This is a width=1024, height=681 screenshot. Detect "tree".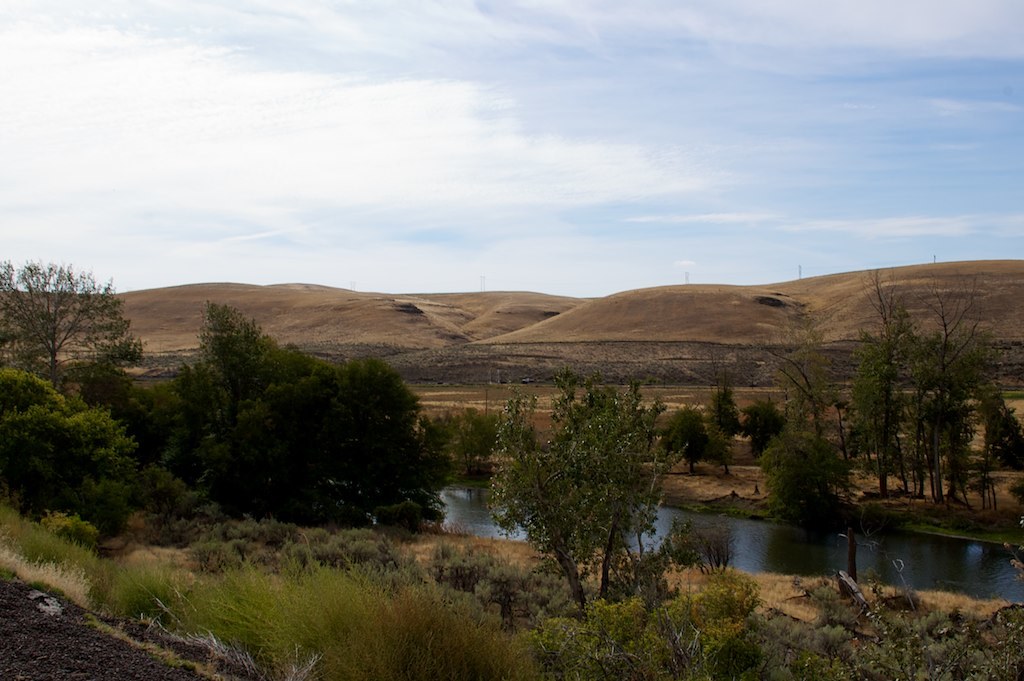
<bbox>895, 296, 1007, 513</bbox>.
